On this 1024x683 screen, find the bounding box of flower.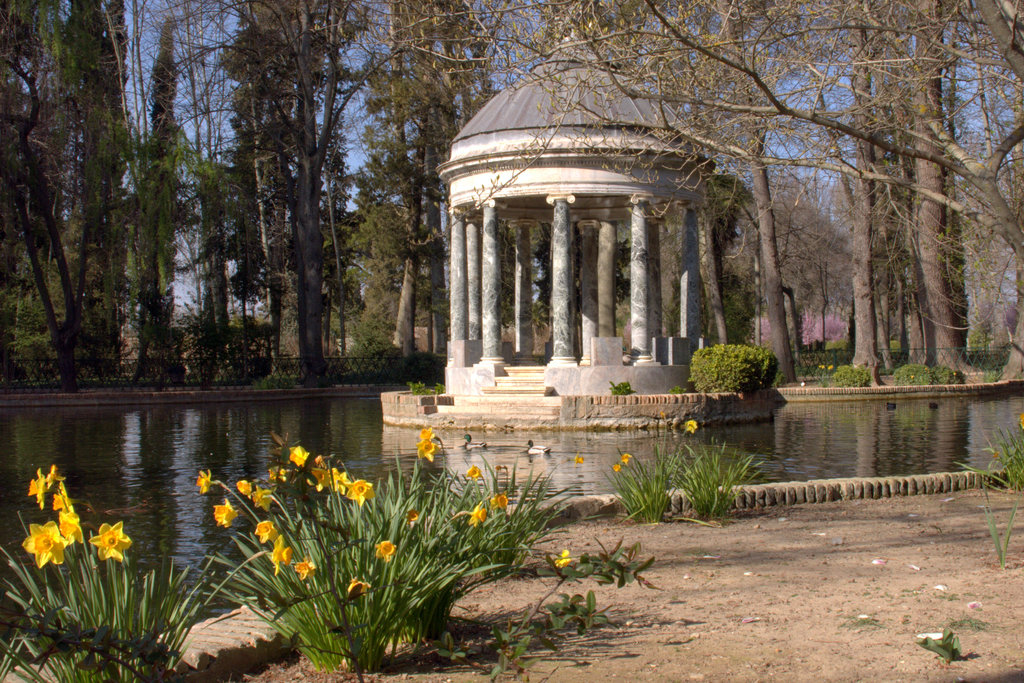
Bounding box: (x1=491, y1=491, x2=506, y2=510).
